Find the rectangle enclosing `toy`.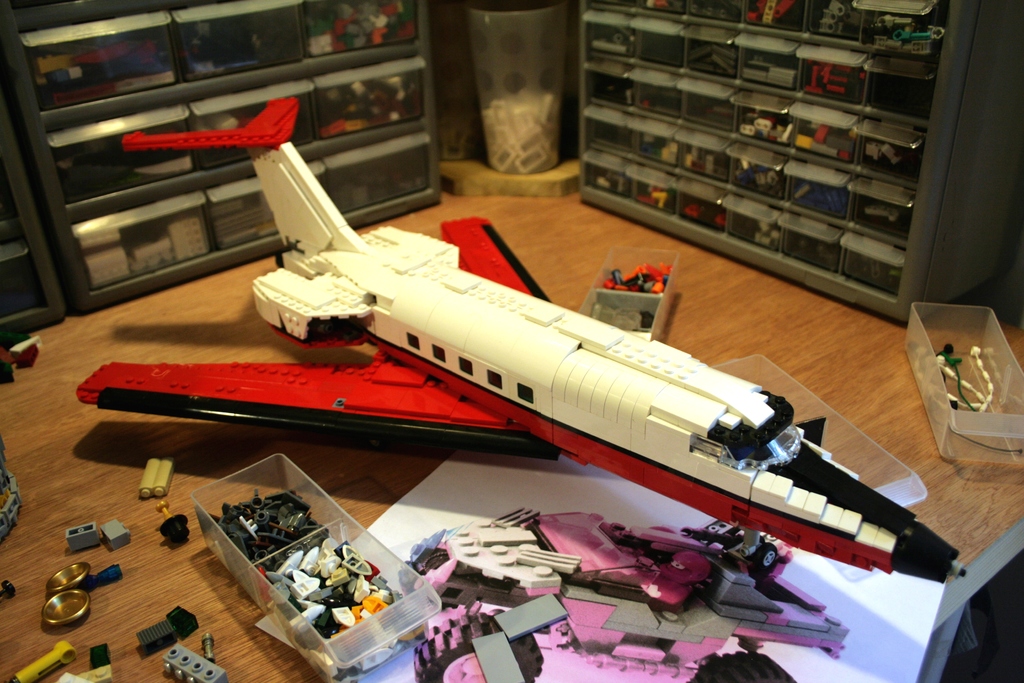
box(398, 515, 848, 682).
